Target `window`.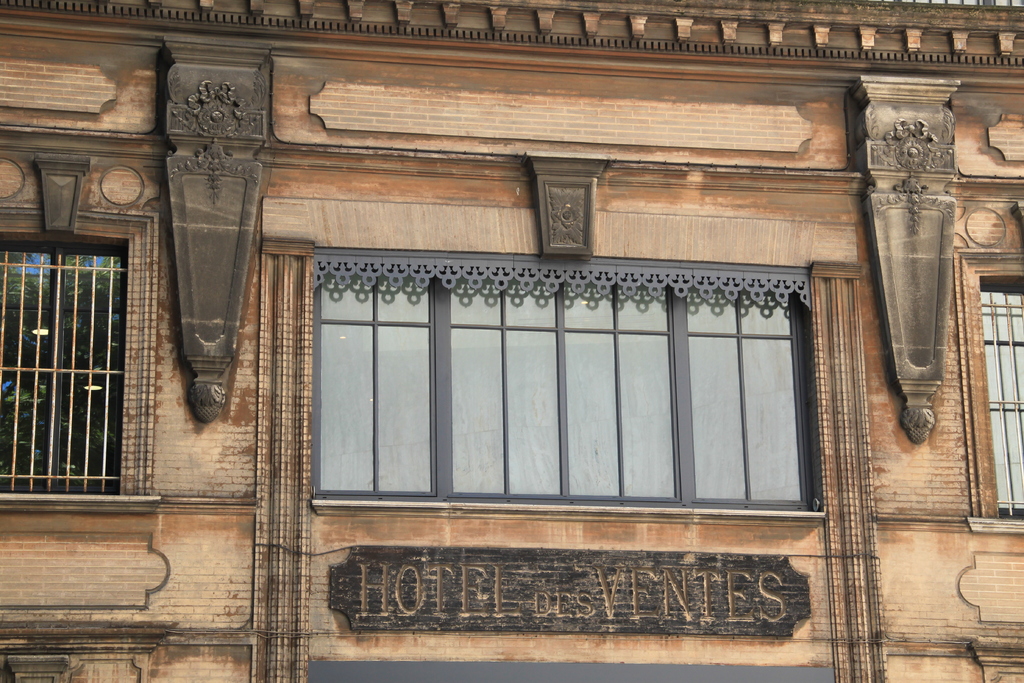
Target region: pyautogui.locateOnScreen(253, 217, 833, 547).
